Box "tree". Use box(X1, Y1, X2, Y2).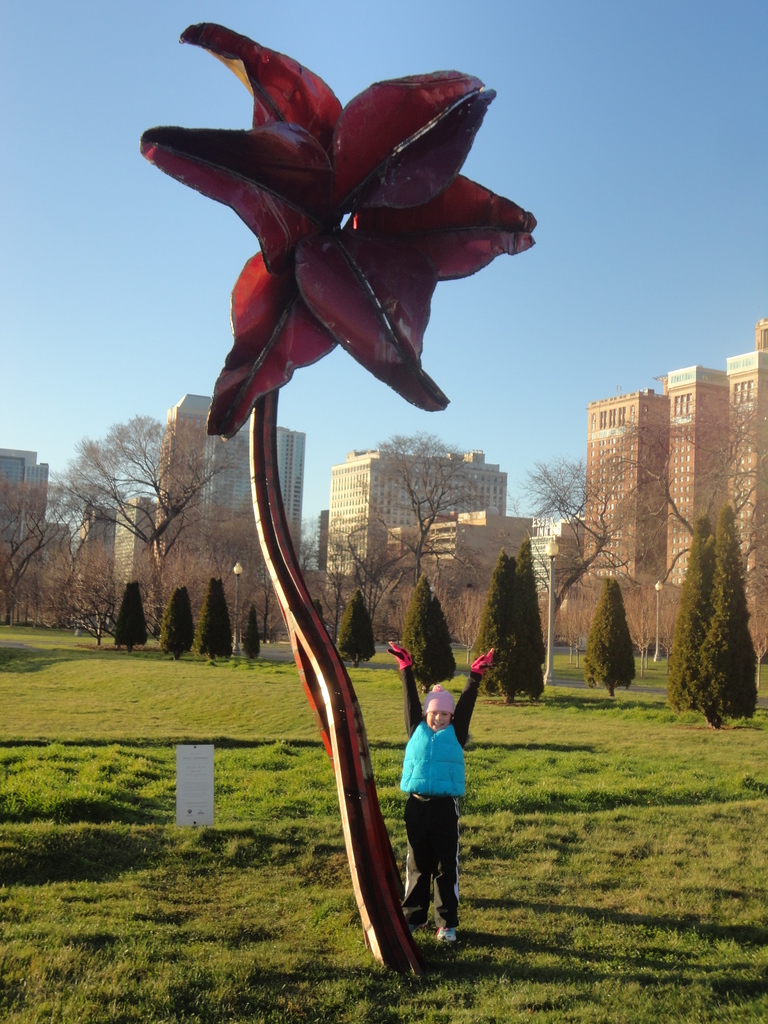
box(394, 576, 457, 686).
